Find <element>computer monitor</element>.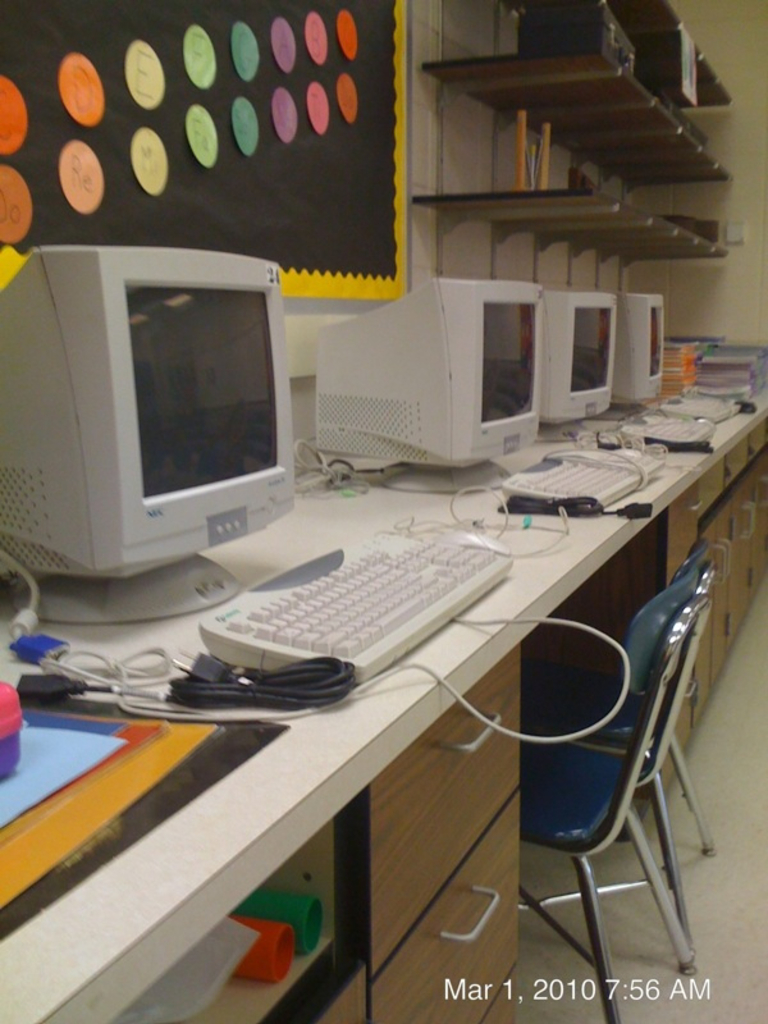
[x1=315, y1=273, x2=552, y2=497].
